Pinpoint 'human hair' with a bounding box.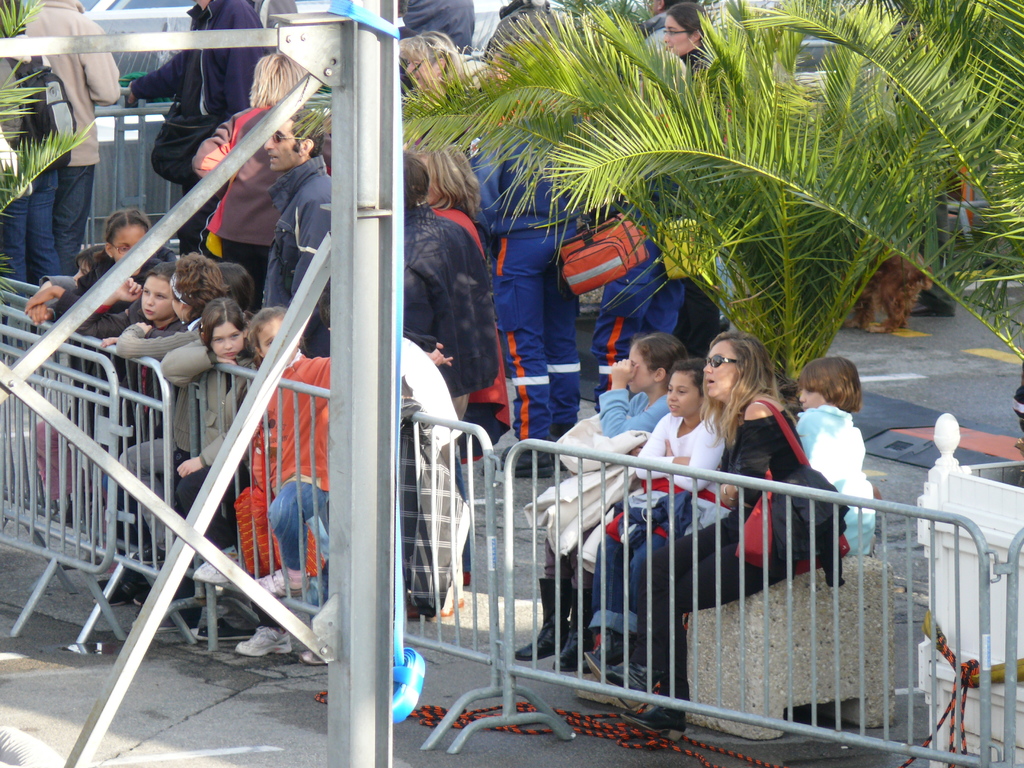
{"x1": 632, "y1": 325, "x2": 689, "y2": 381}.
